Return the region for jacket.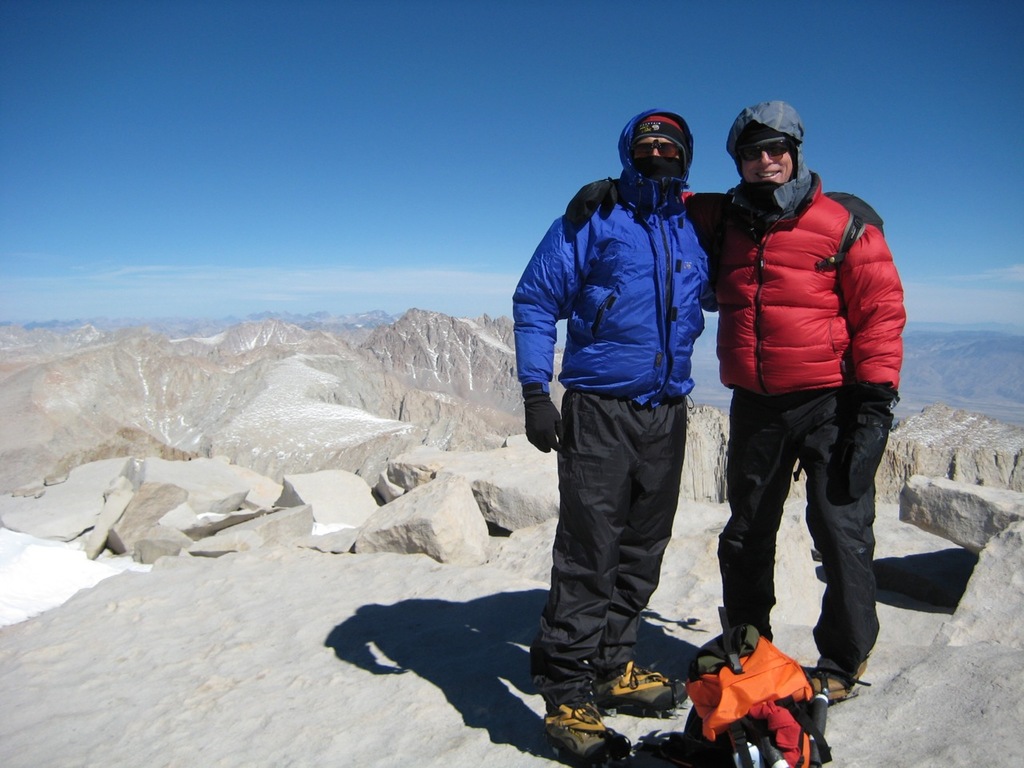
706,147,913,435.
